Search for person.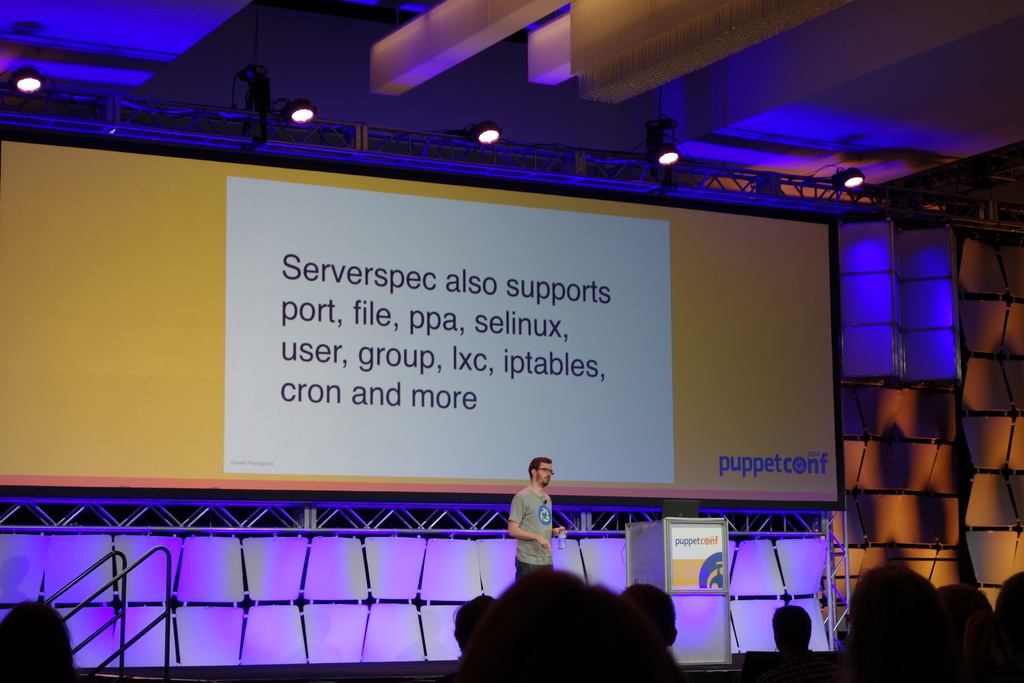
Found at 753/598/838/682.
